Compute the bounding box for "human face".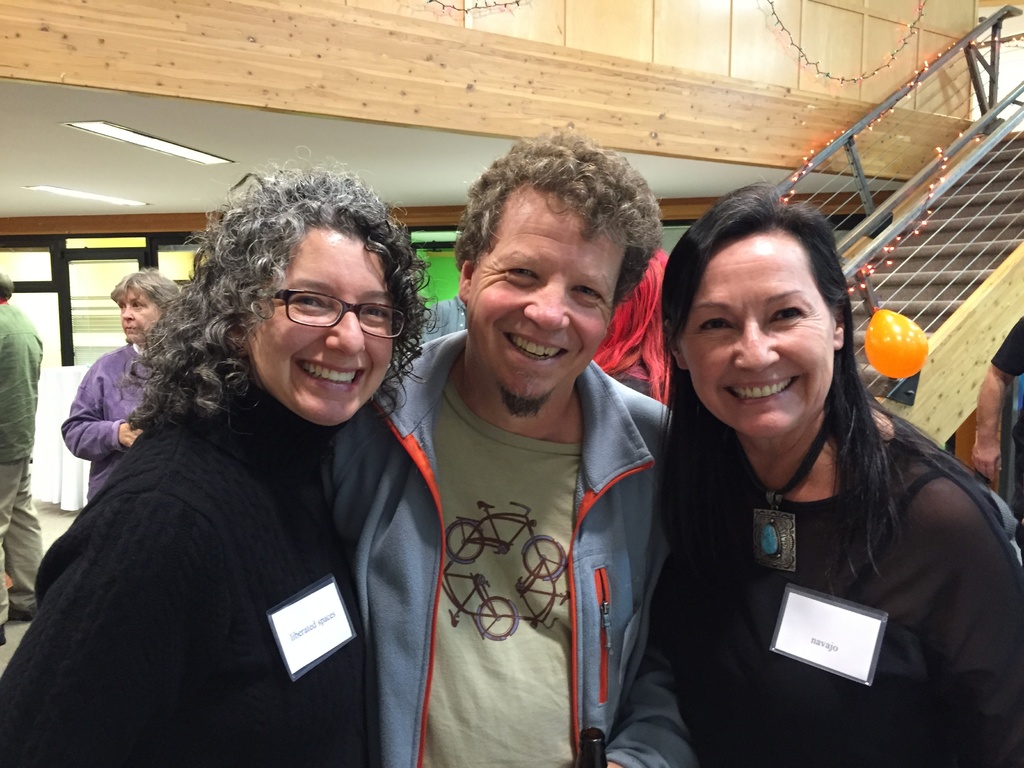
detection(683, 237, 836, 444).
